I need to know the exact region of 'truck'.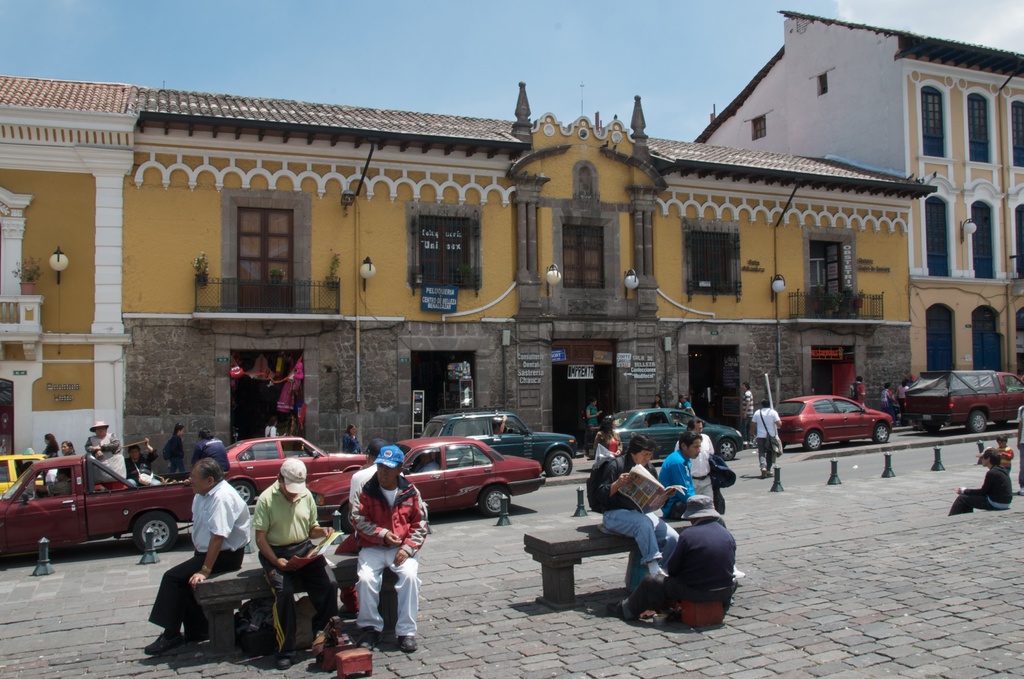
Region: bbox=(10, 456, 196, 566).
